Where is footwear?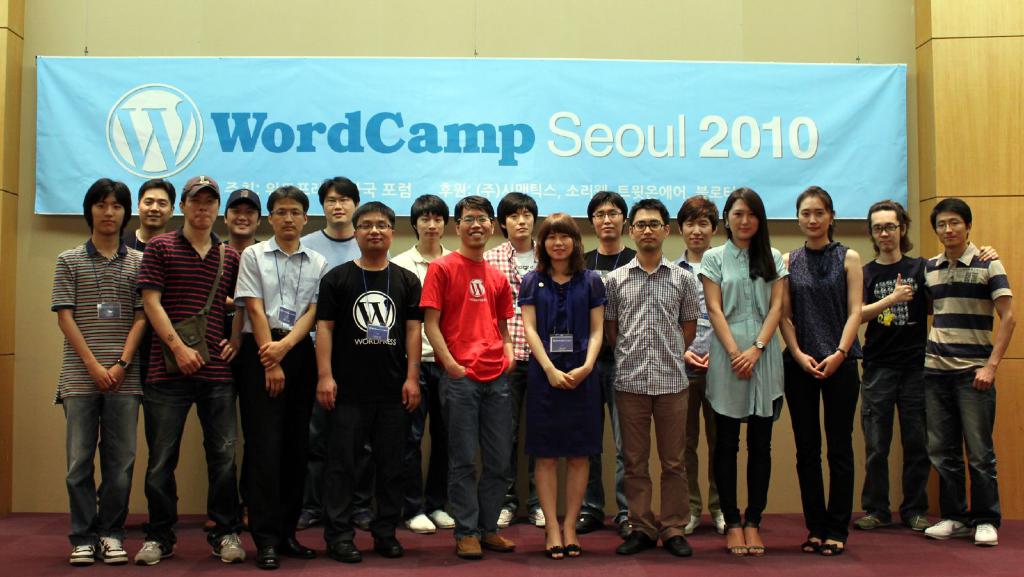
(854, 512, 896, 531).
